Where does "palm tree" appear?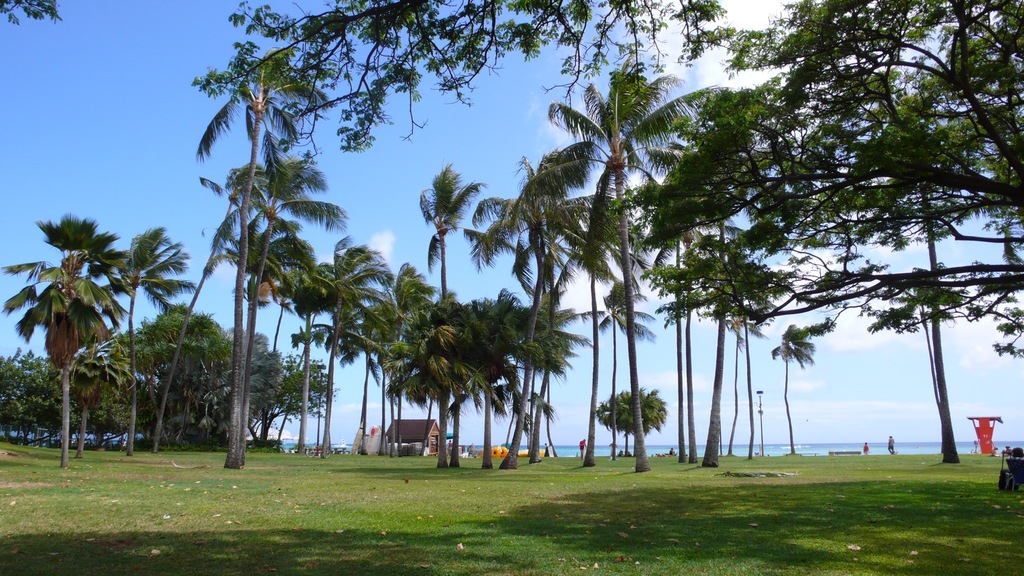
Appears at <box>980,269,1023,348</box>.
